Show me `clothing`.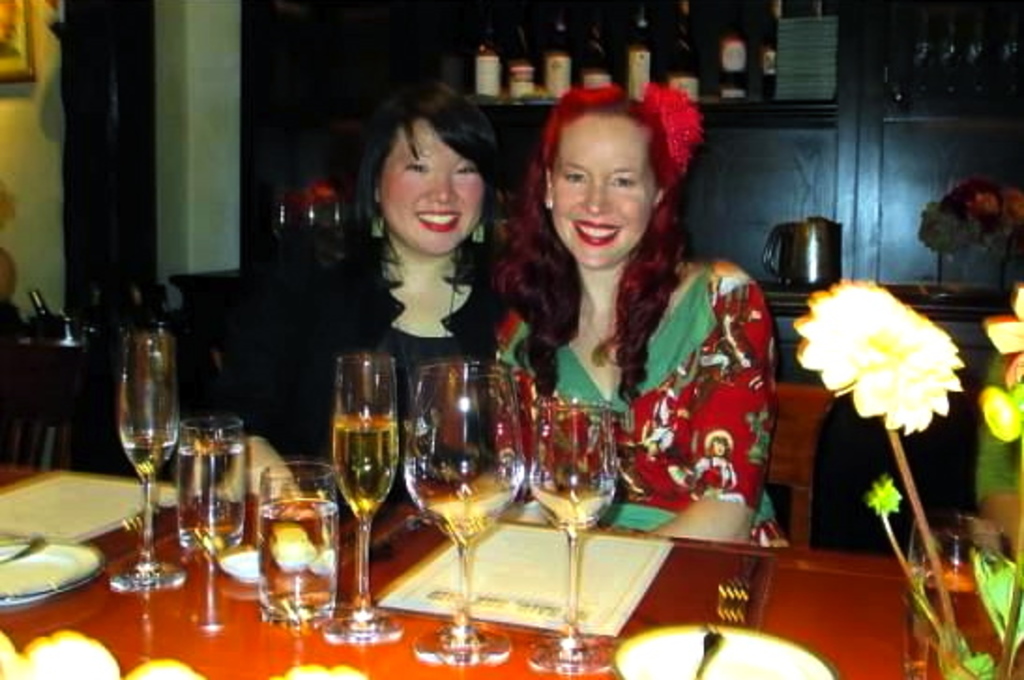
`clothing` is here: bbox=[502, 227, 786, 532].
